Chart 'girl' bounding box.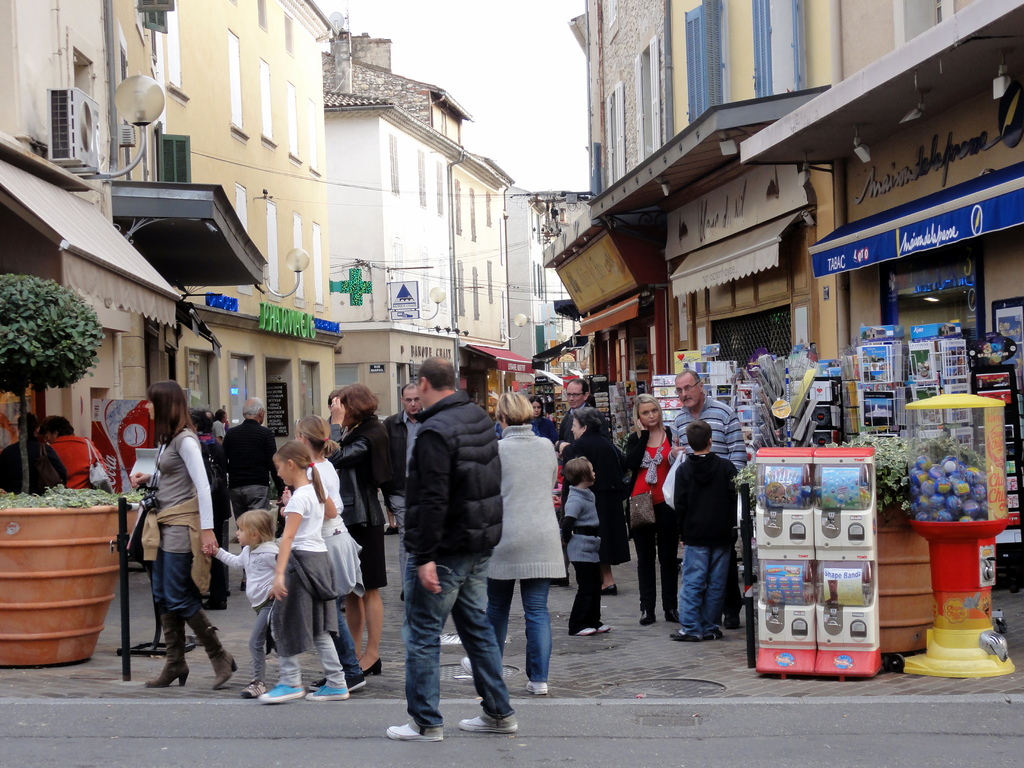
Charted: Rect(211, 507, 282, 701).
